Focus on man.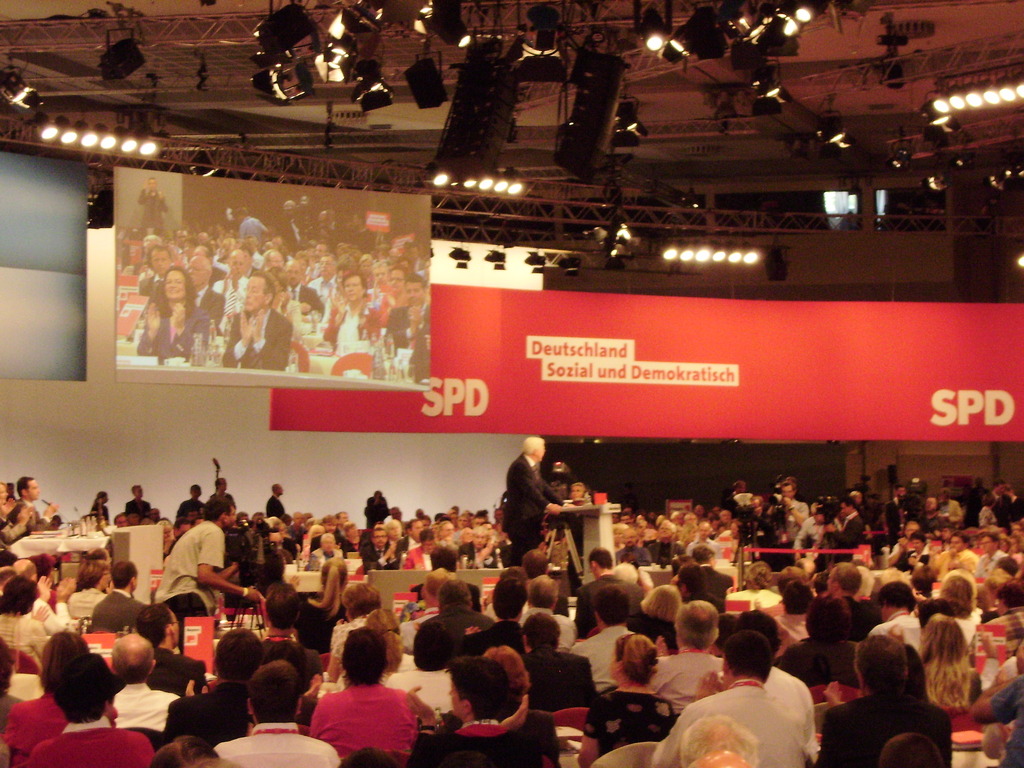
Focused at 571/588/639/692.
